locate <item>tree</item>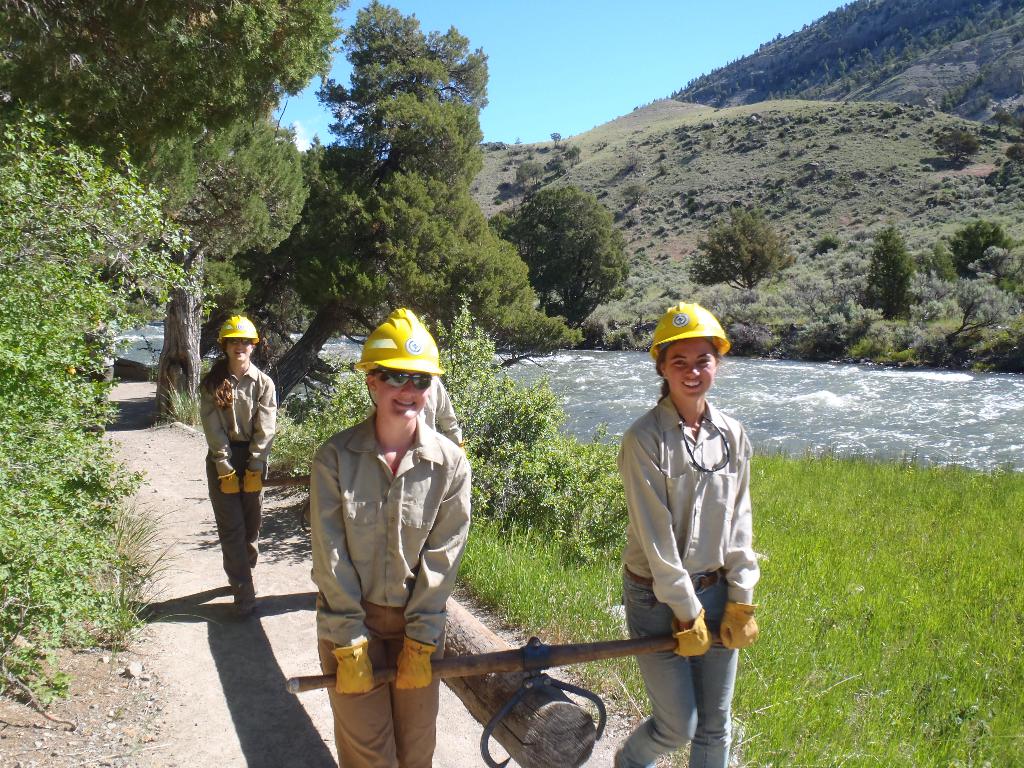
(483,179,644,333)
